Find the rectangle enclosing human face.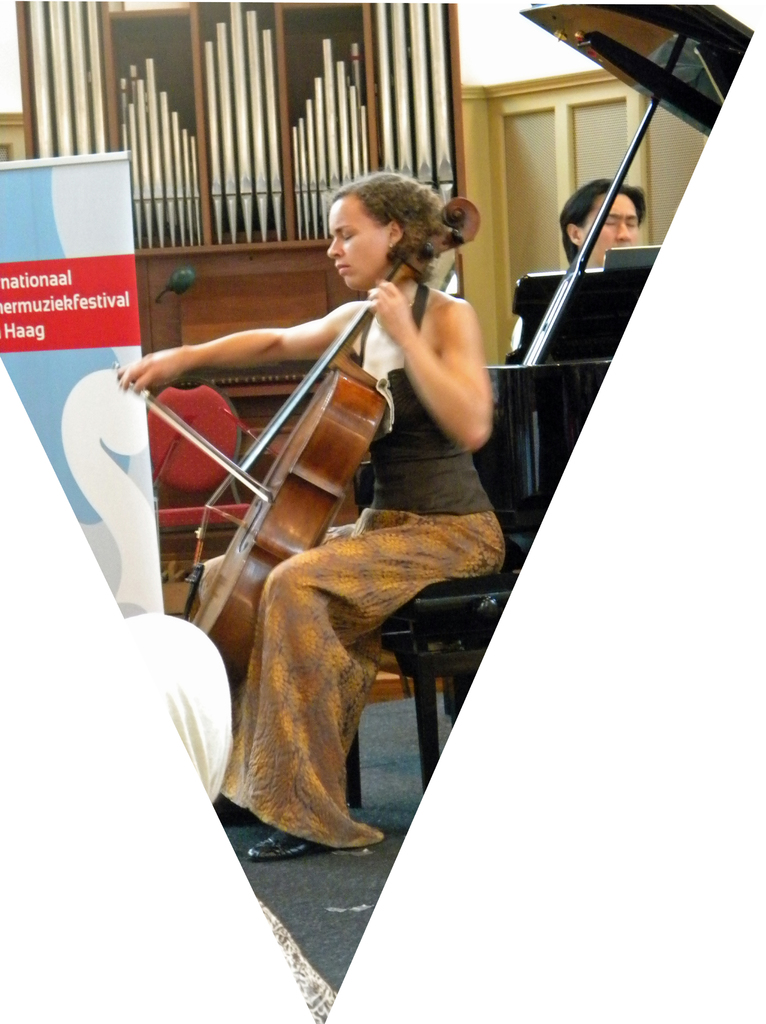
580/189/638/260.
